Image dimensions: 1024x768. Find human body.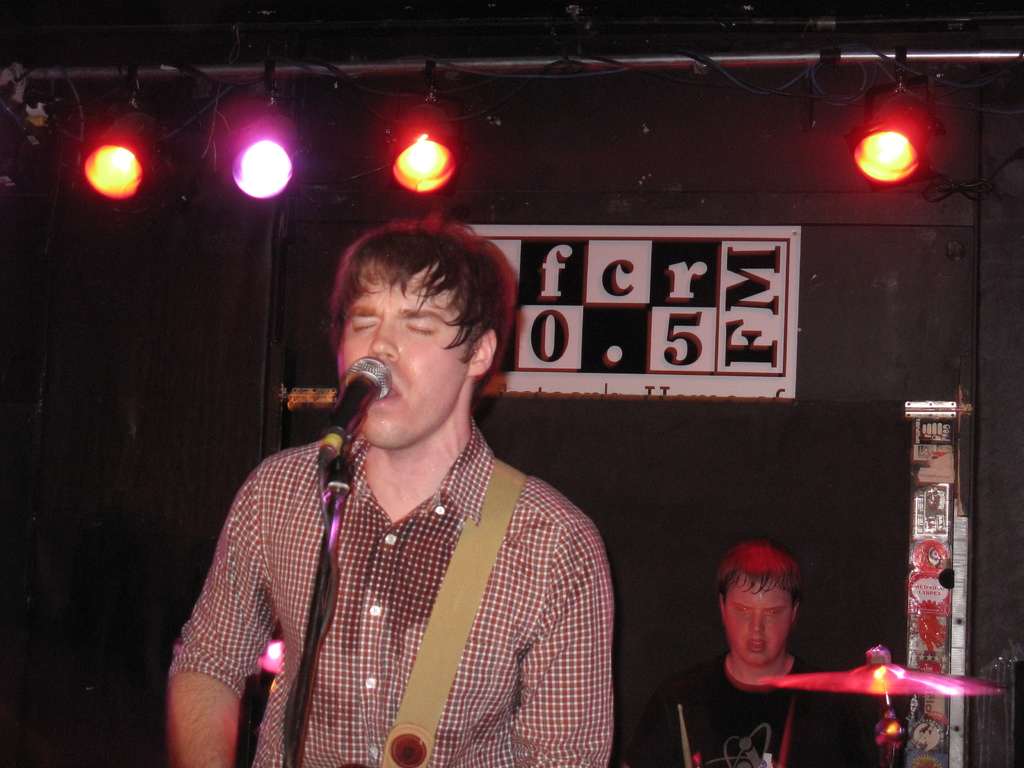
box=[187, 223, 606, 767].
